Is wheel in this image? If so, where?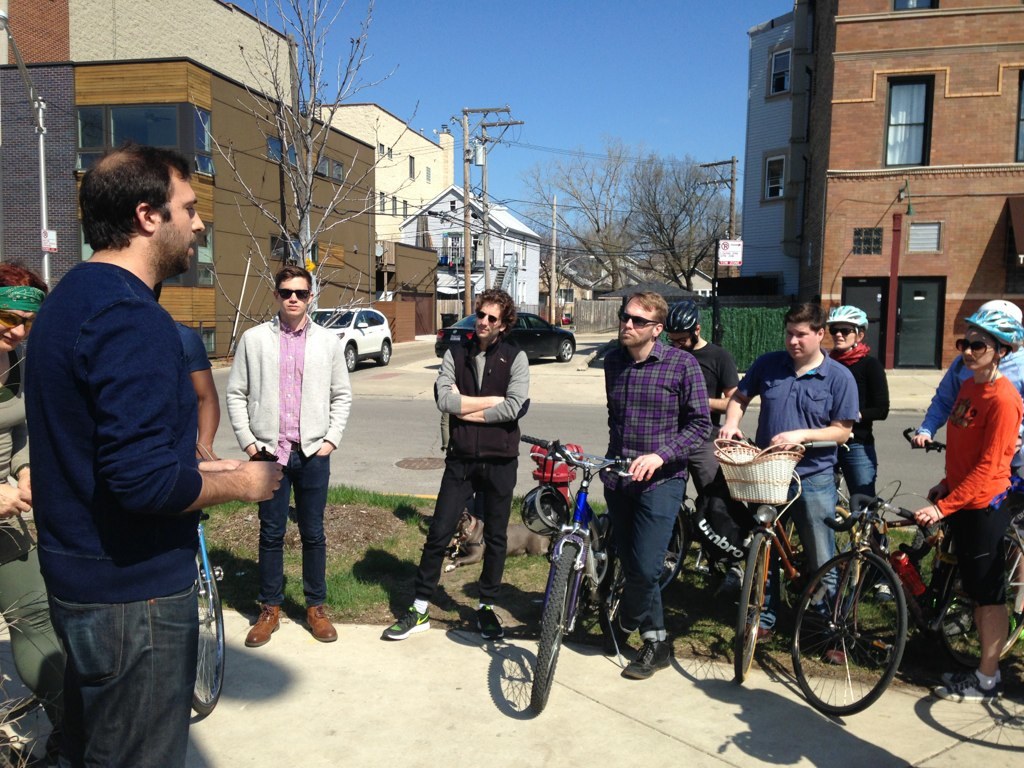
Yes, at [738, 534, 769, 680].
